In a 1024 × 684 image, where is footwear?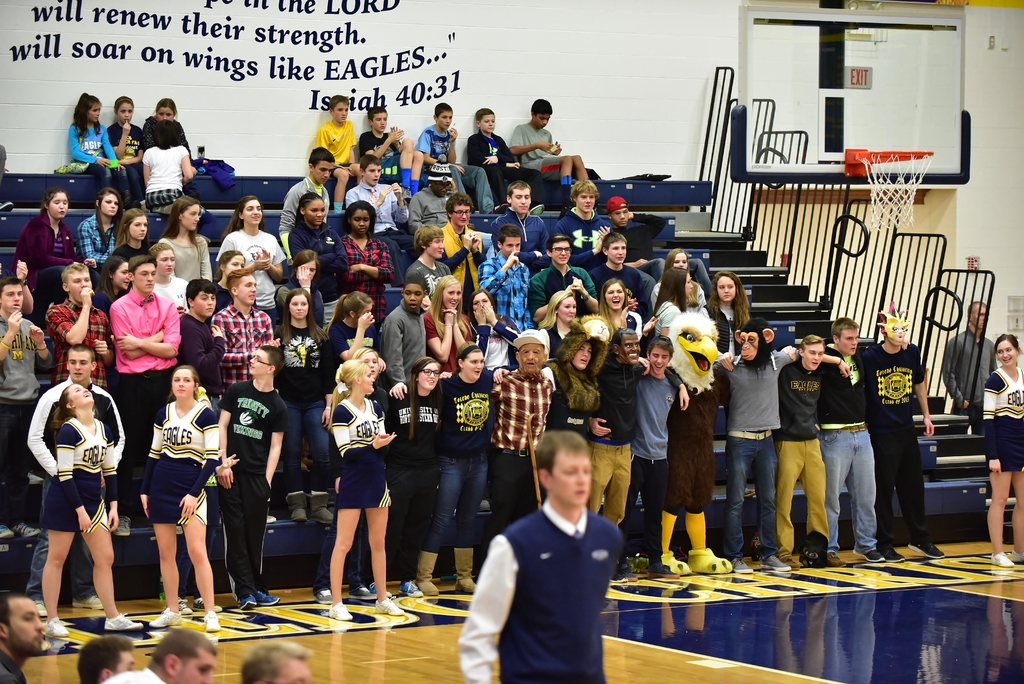
Rect(907, 537, 945, 561).
